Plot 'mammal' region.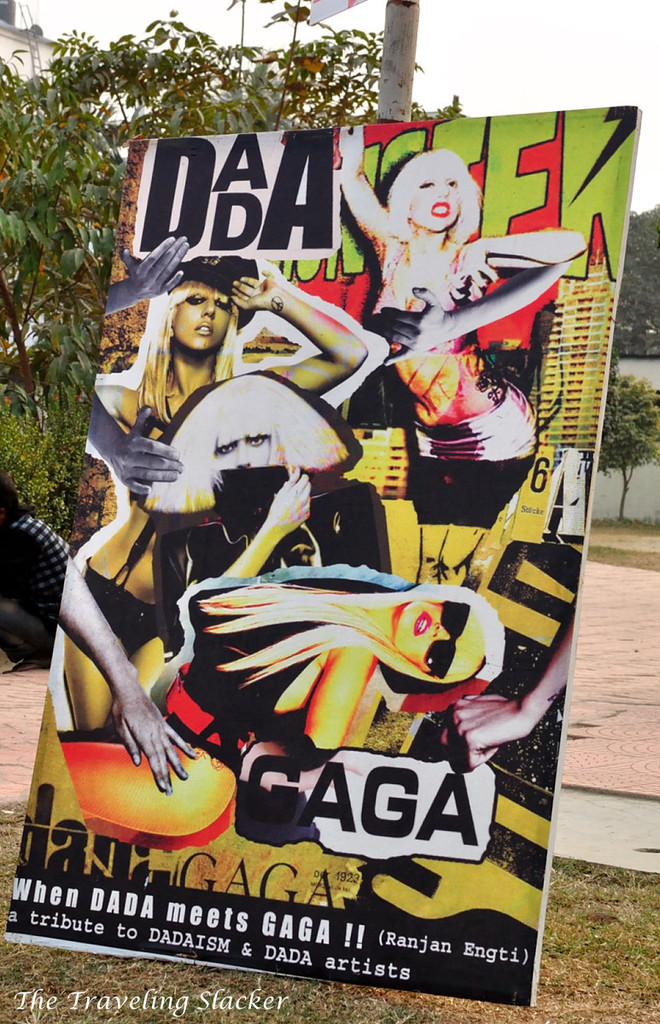
Plotted at 86:226:189:497.
